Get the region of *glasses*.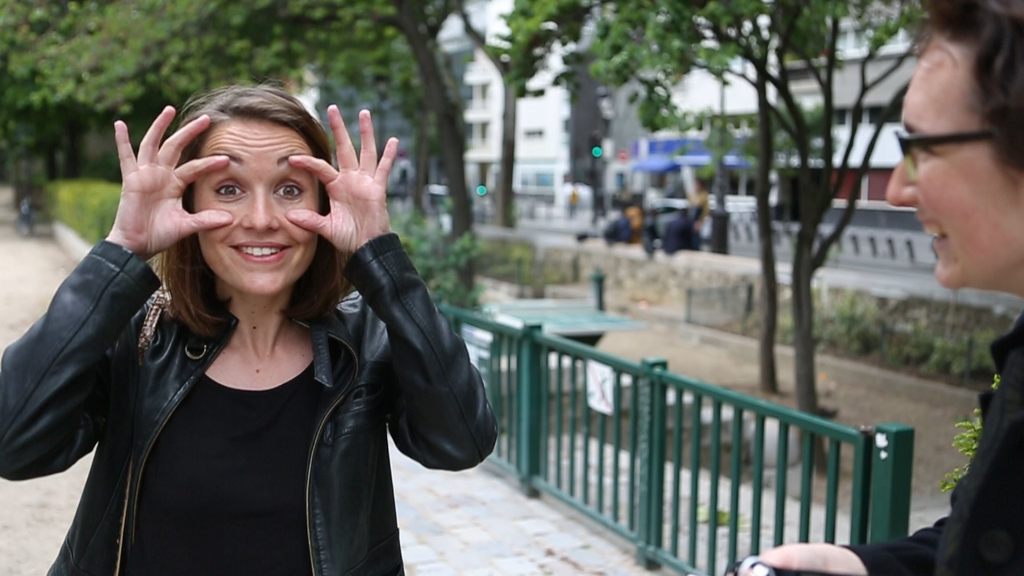
893:119:1005:181.
